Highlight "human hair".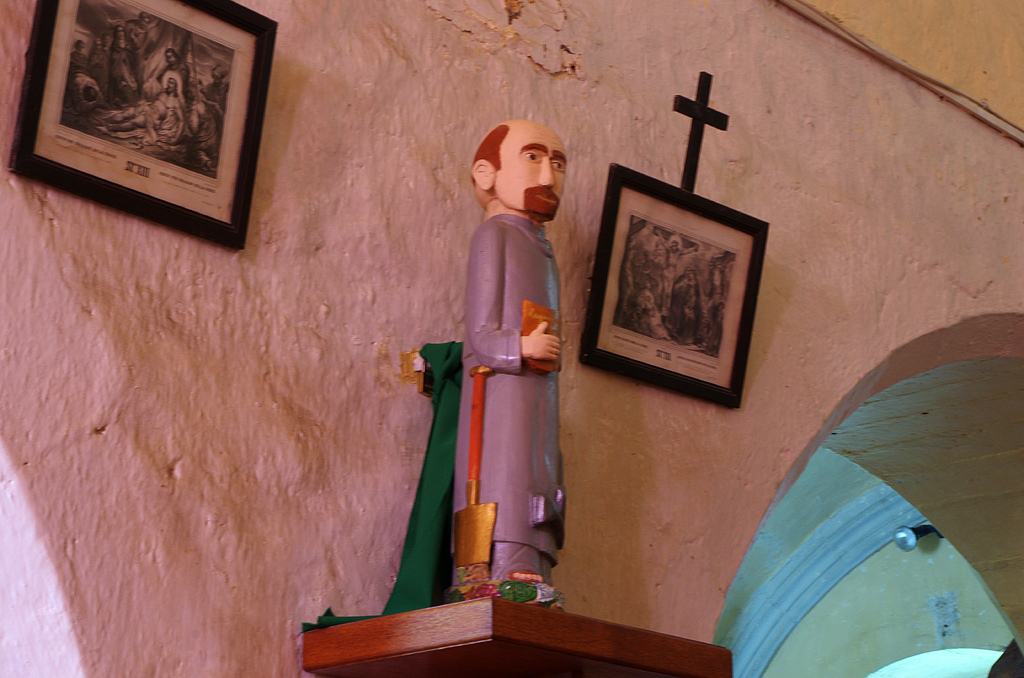
Highlighted region: locate(164, 46, 180, 67).
